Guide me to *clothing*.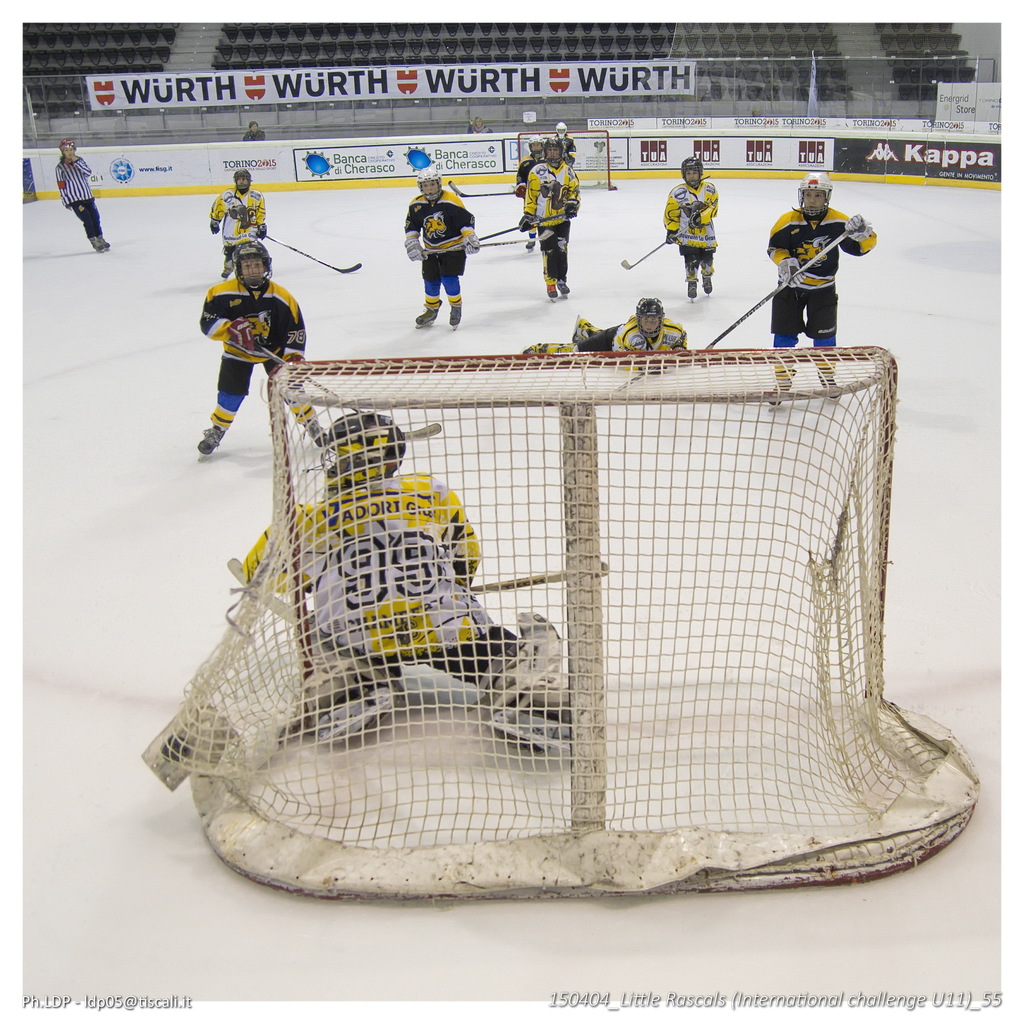
Guidance: pyautogui.locateOnScreen(771, 184, 865, 347).
